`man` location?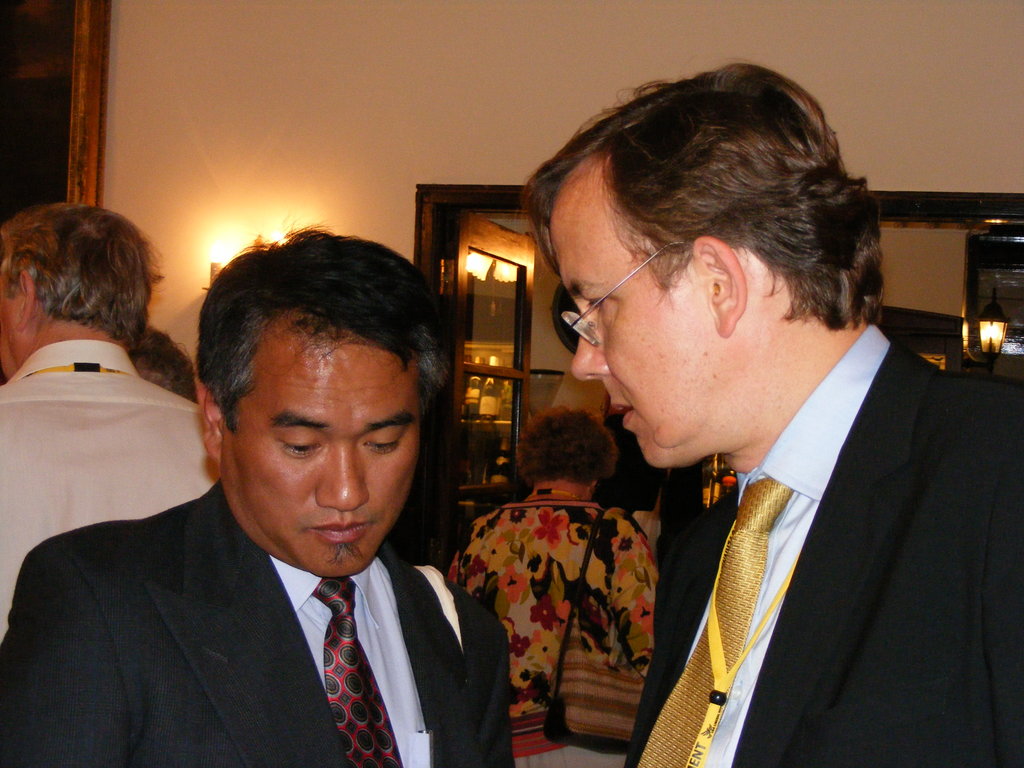
pyautogui.locateOnScreen(0, 222, 514, 765)
